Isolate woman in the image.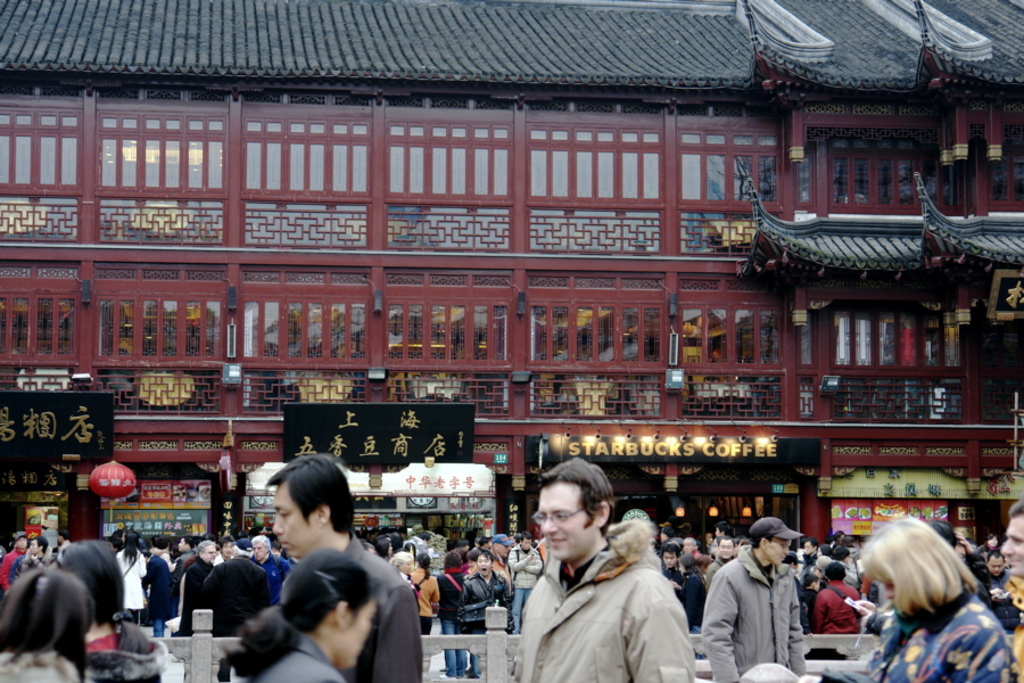
Isolated region: [834,521,1004,669].
